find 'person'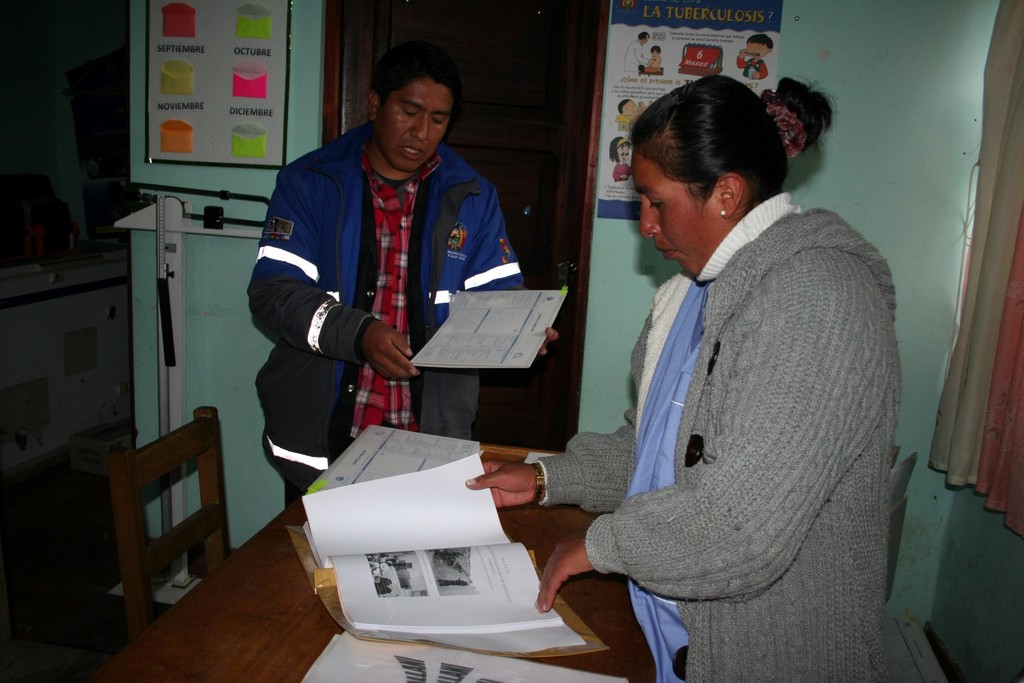
select_region(735, 26, 774, 86)
